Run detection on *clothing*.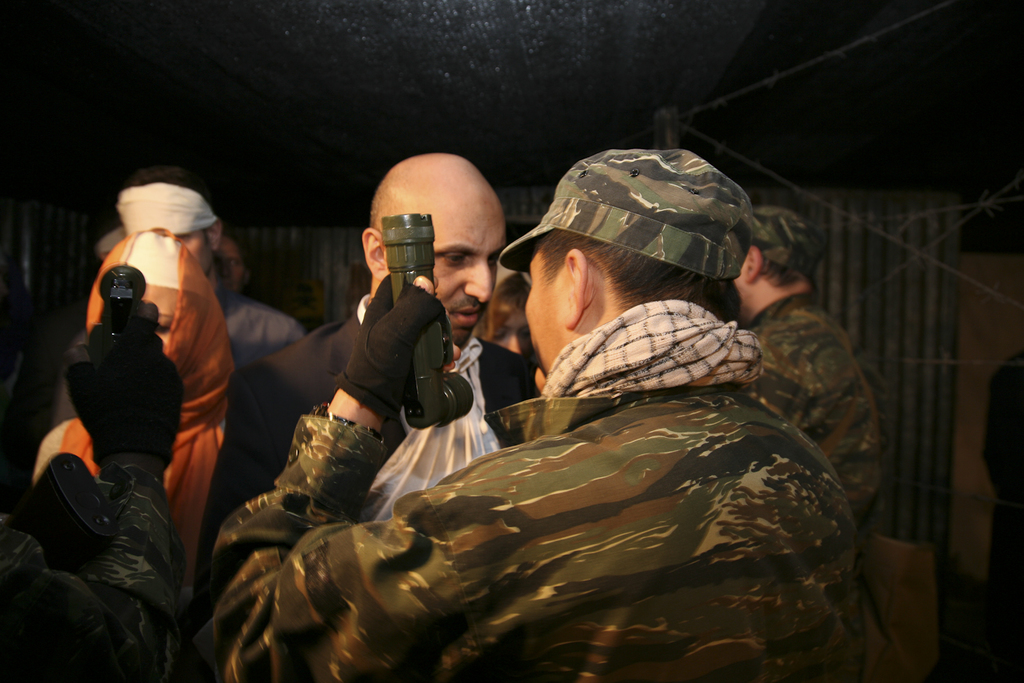
Result: select_region(52, 299, 303, 424).
